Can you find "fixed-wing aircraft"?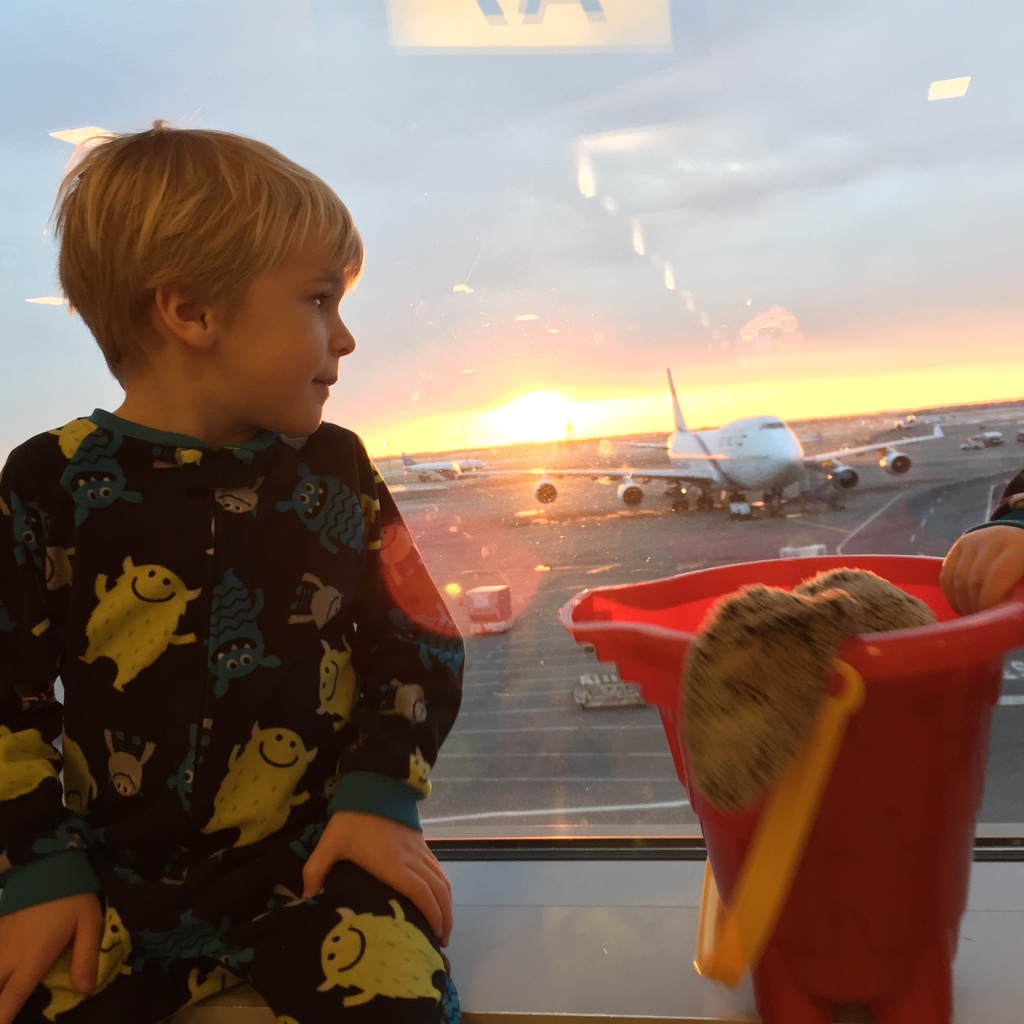
Yes, bounding box: <region>392, 445, 479, 479</region>.
